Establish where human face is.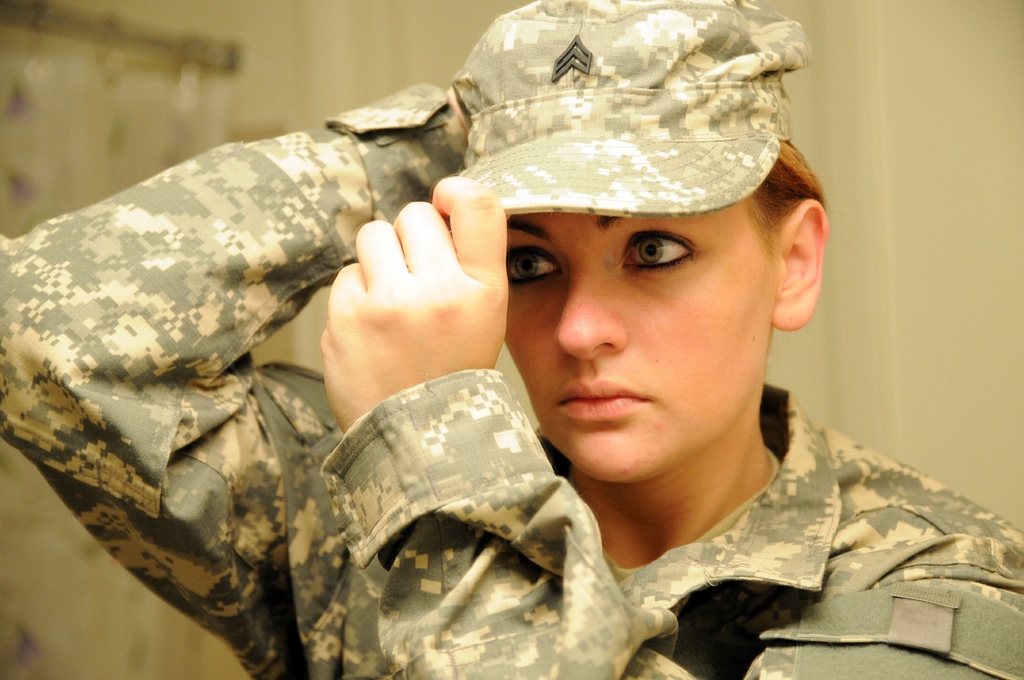
Established at l=489, t=150, r=797, b=482.
